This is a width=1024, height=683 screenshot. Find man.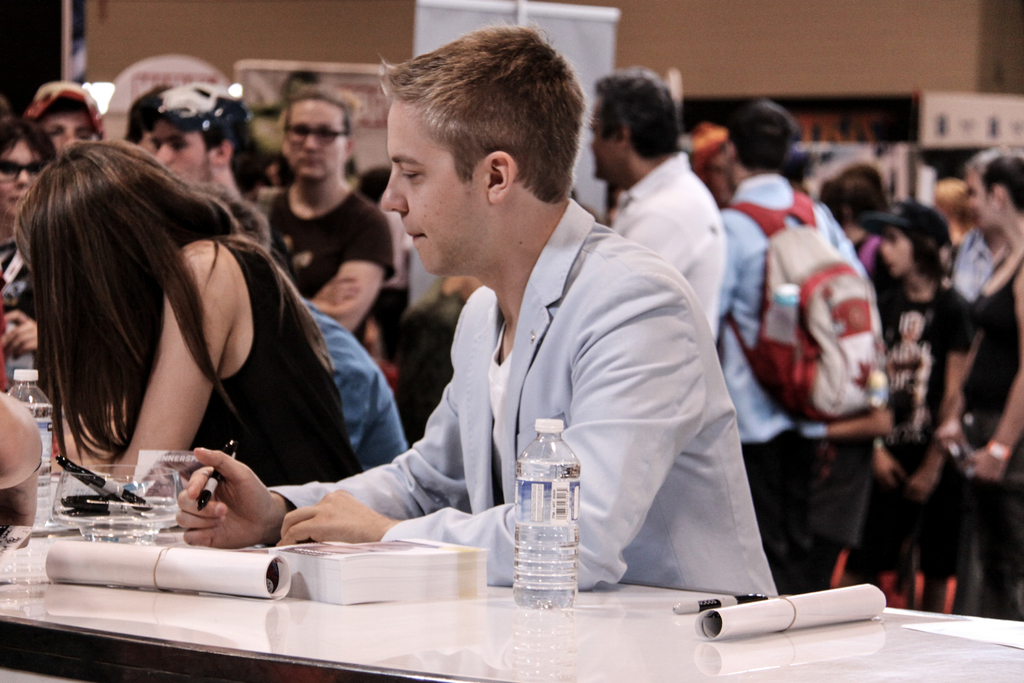
Bounding box: 286/53/777/618.
